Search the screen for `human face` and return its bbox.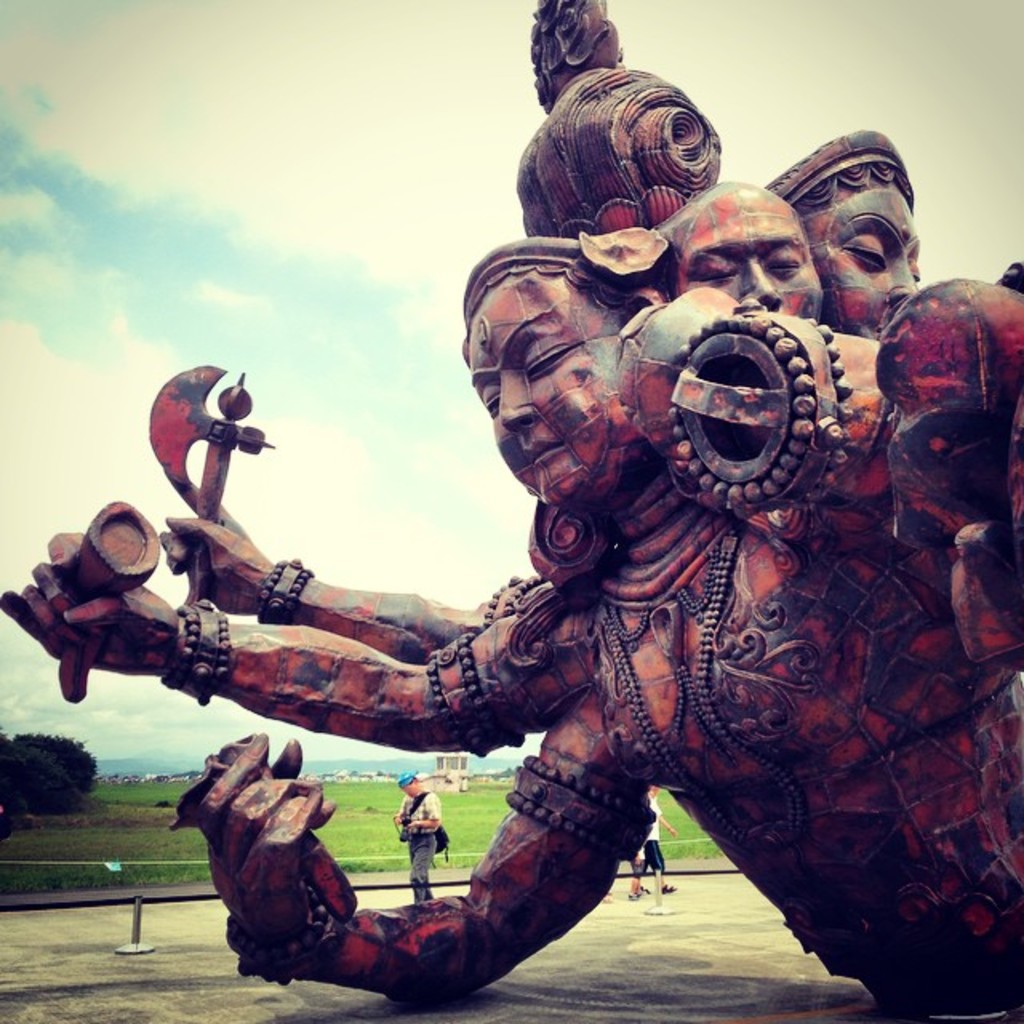
Found: detection(466, 272, 630, 507).
